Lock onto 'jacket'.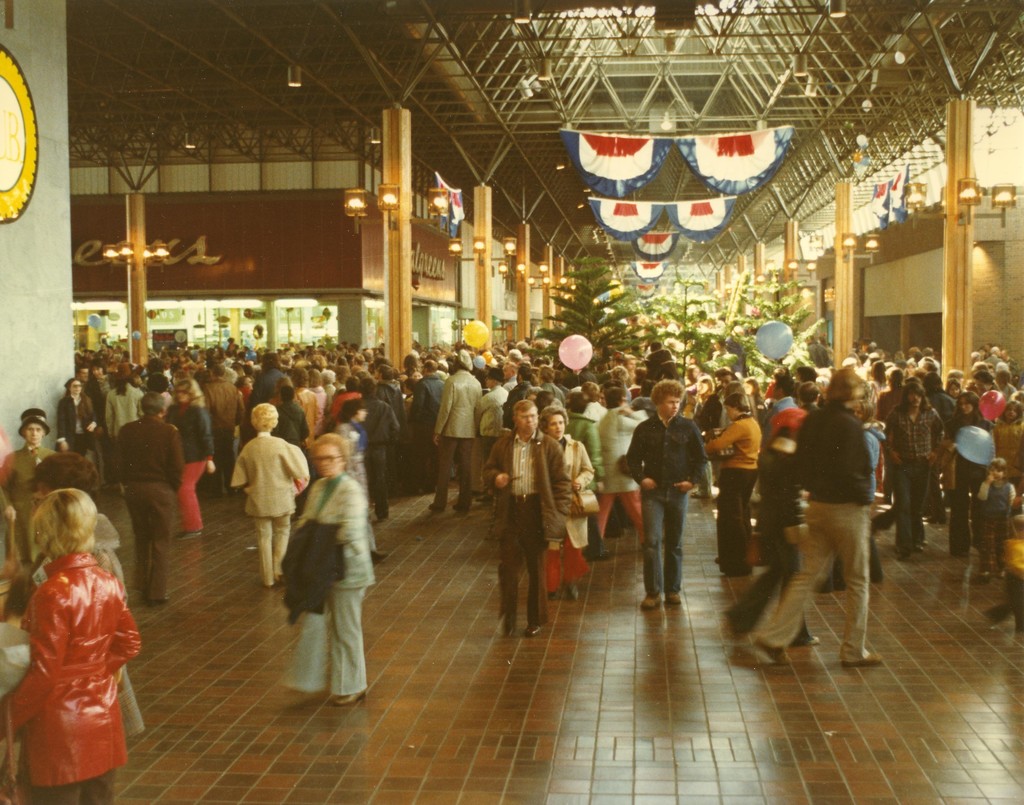
Locked: {"x1": 796, "y1": 400, "x2": 872, "y2": 499}.
